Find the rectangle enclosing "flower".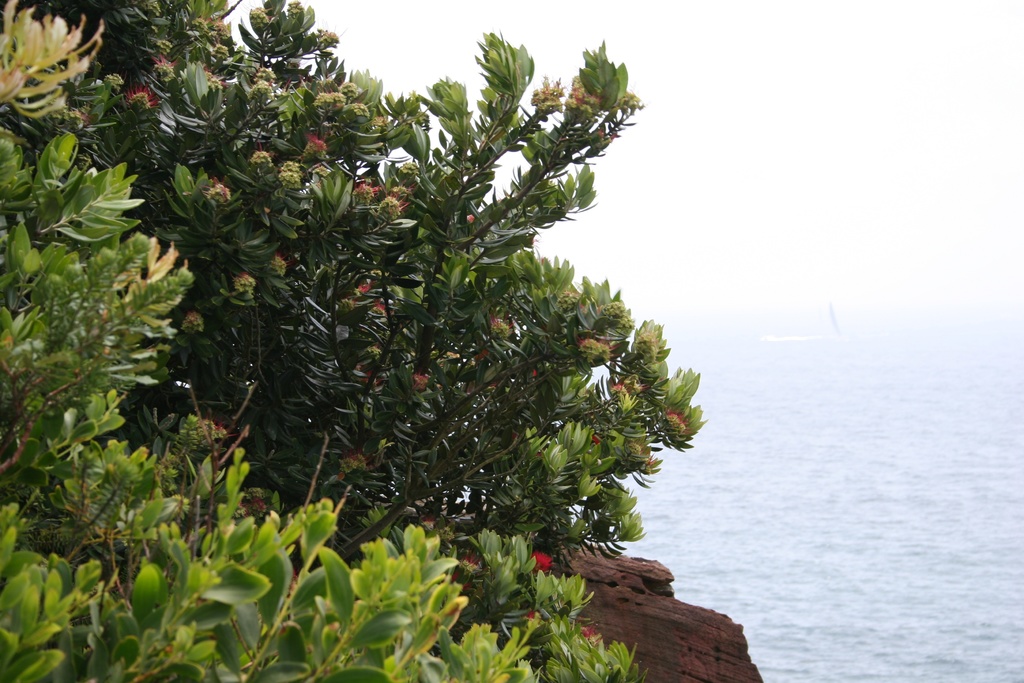
BBox(305, 131, 328, 152).
